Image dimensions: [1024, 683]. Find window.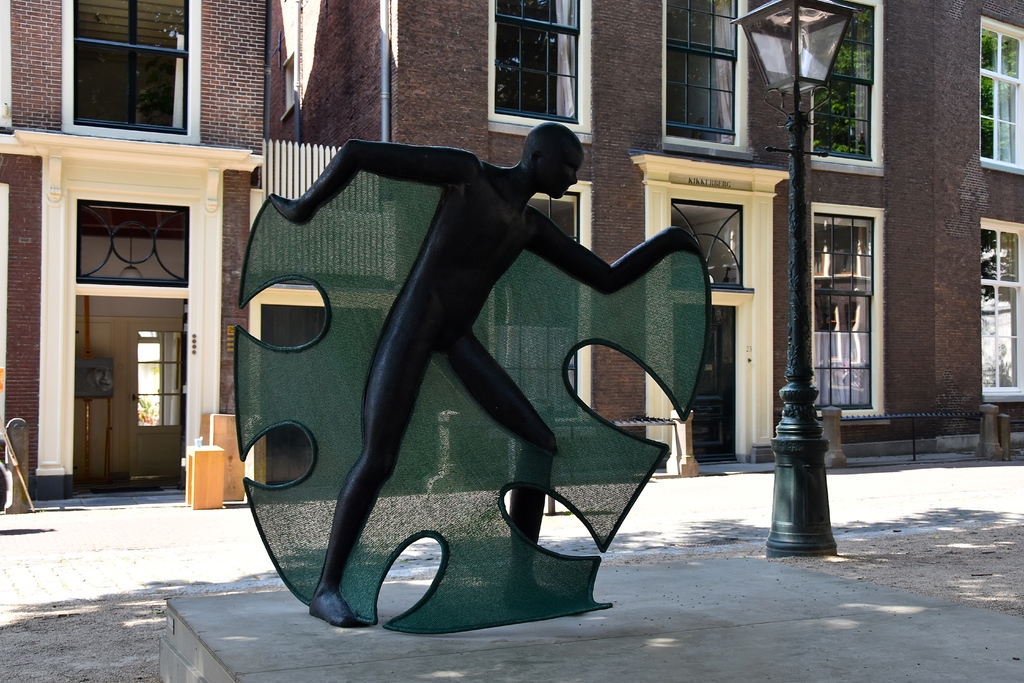
bbox=(488, 193, 583, 423).
